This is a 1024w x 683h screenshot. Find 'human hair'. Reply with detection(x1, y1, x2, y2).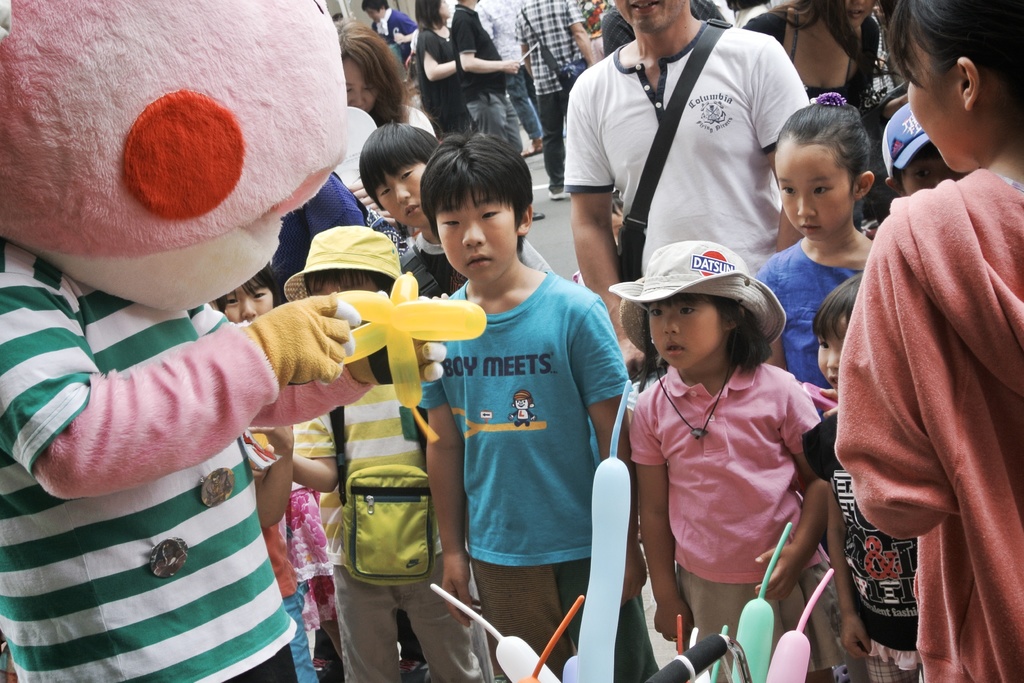
detection(222, 267, 285, 306).
